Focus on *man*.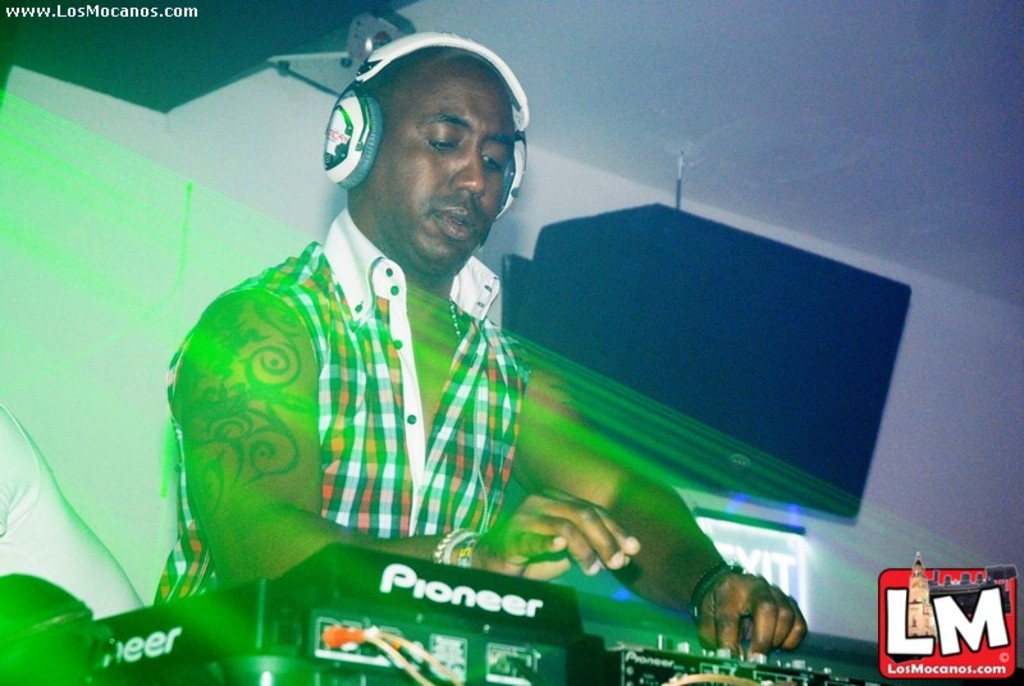
Focused at (x1=152, y1=33, x2=808, y2=685).
